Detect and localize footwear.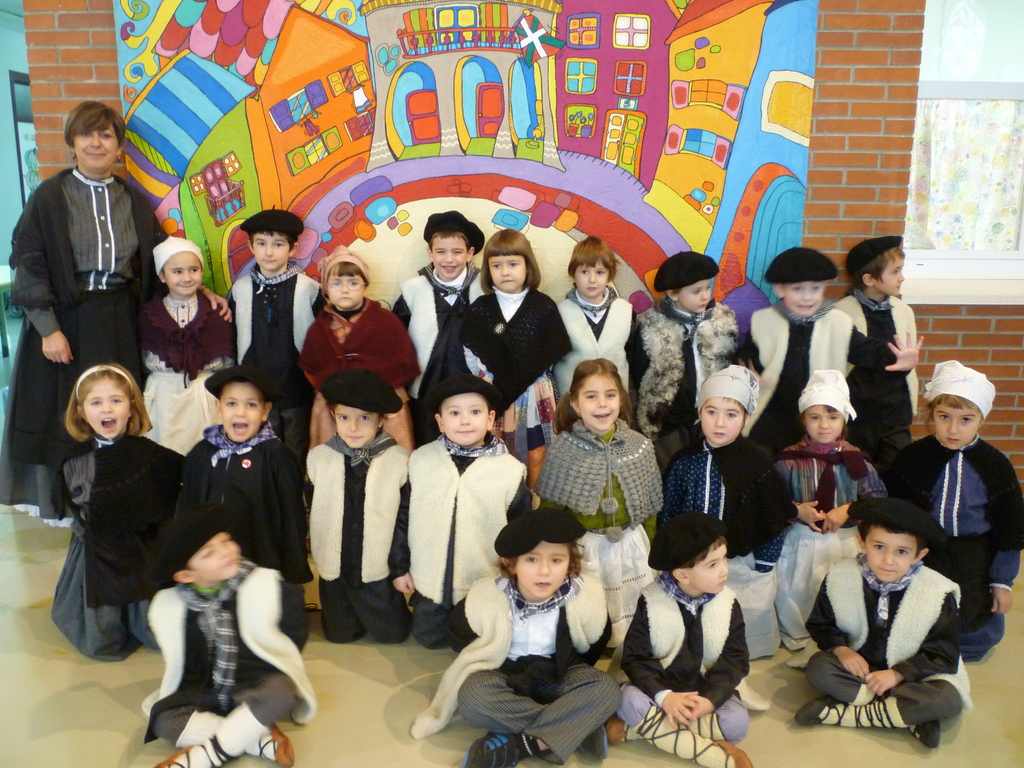
Localized at pyautogui.locateOnScreen(789, 697, 912, 732).
